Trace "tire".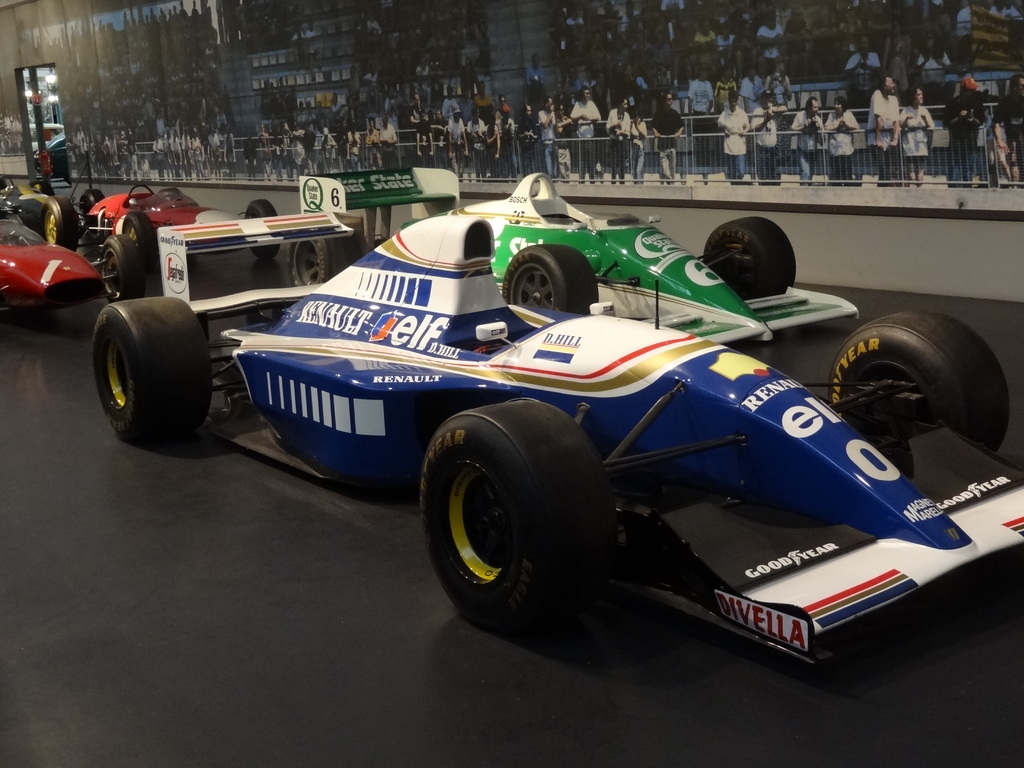
Traced to <region>828, 310, 1009, 478</region>.
